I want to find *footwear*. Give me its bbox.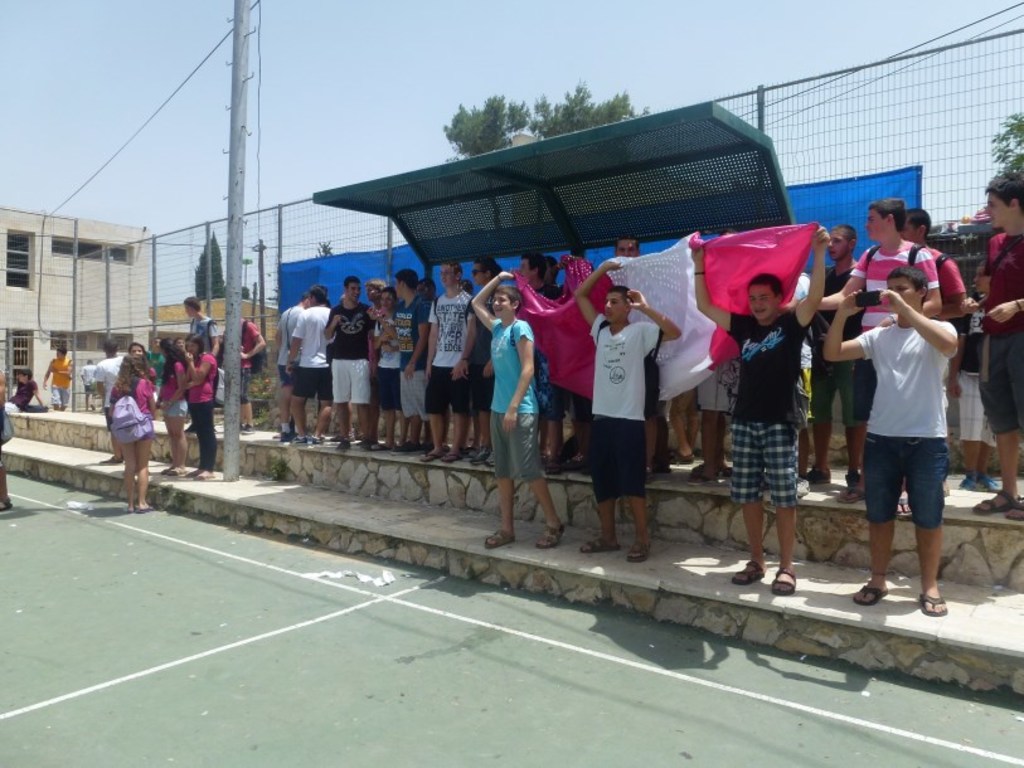
(770, 570, 796, 593).
